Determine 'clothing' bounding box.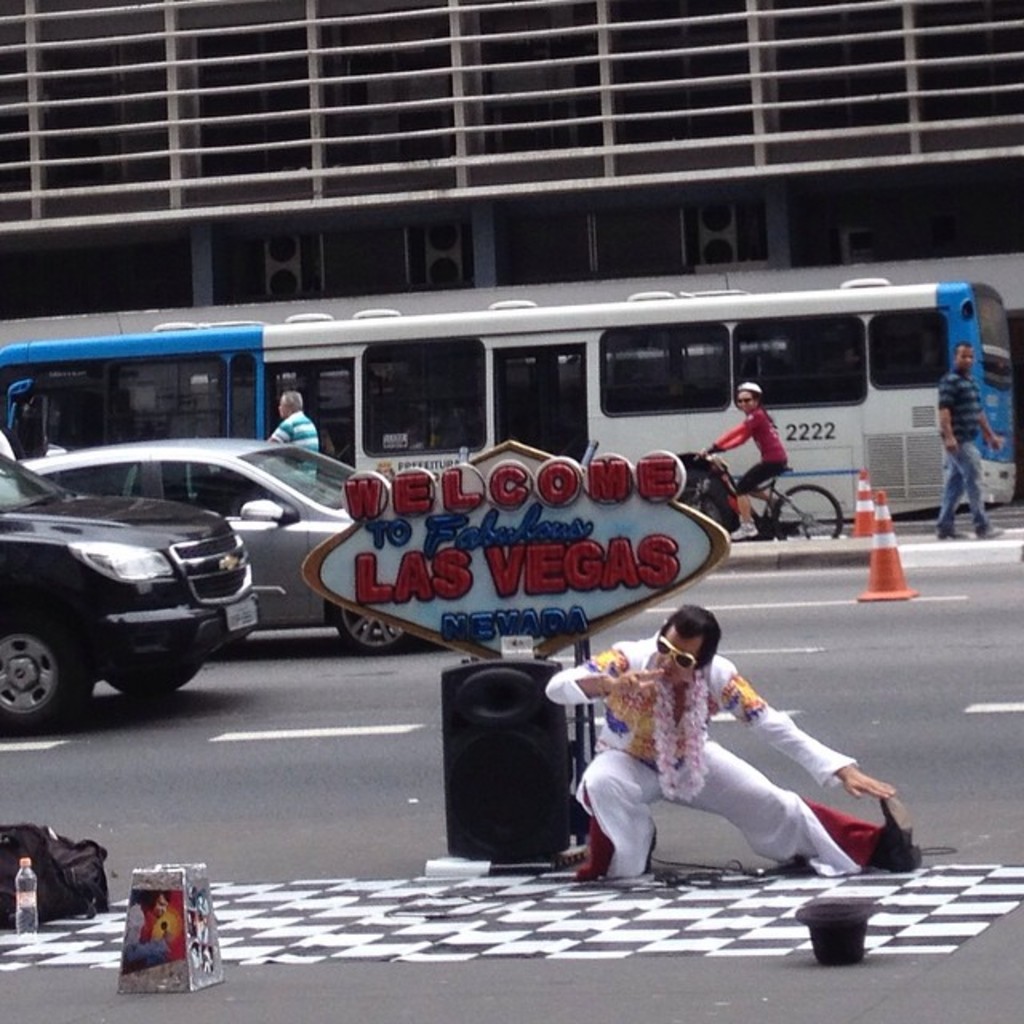
Determined: 274:413:323:475.
